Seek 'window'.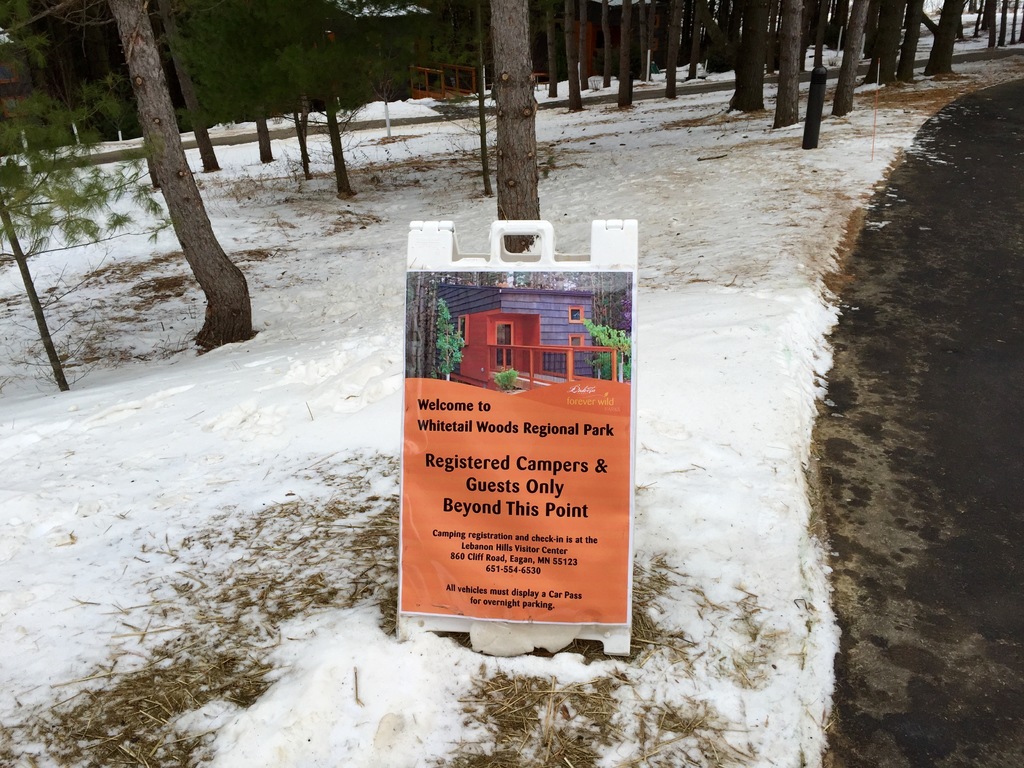
{"left": 569, "top": 333, "right": 586, "bottom": 346}.
